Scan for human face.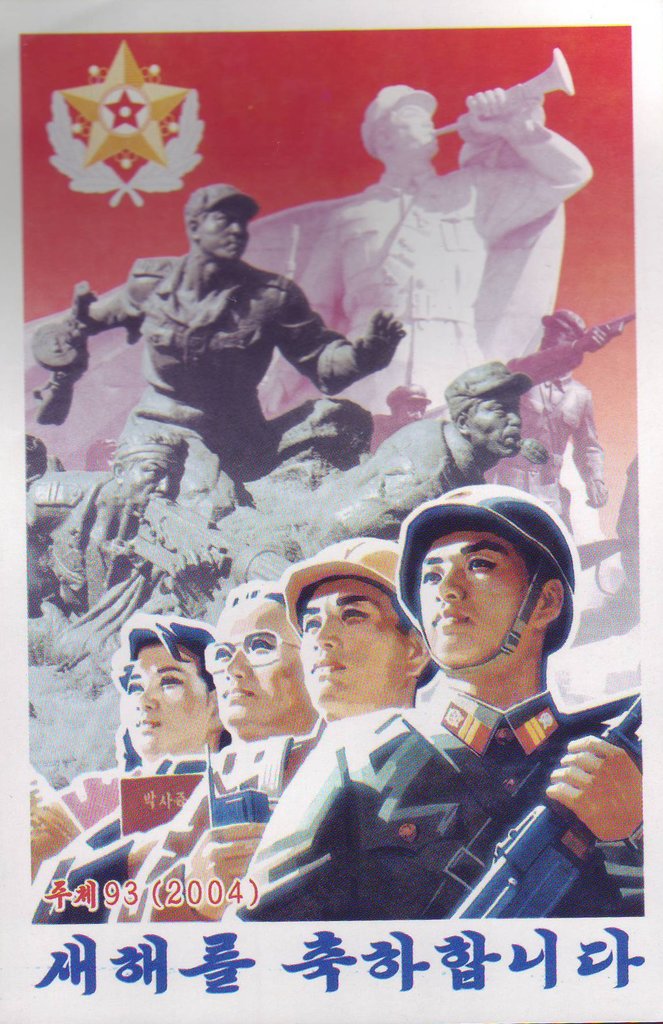
Scan result: x1=475, y1=387, x2=523, y2=459.
